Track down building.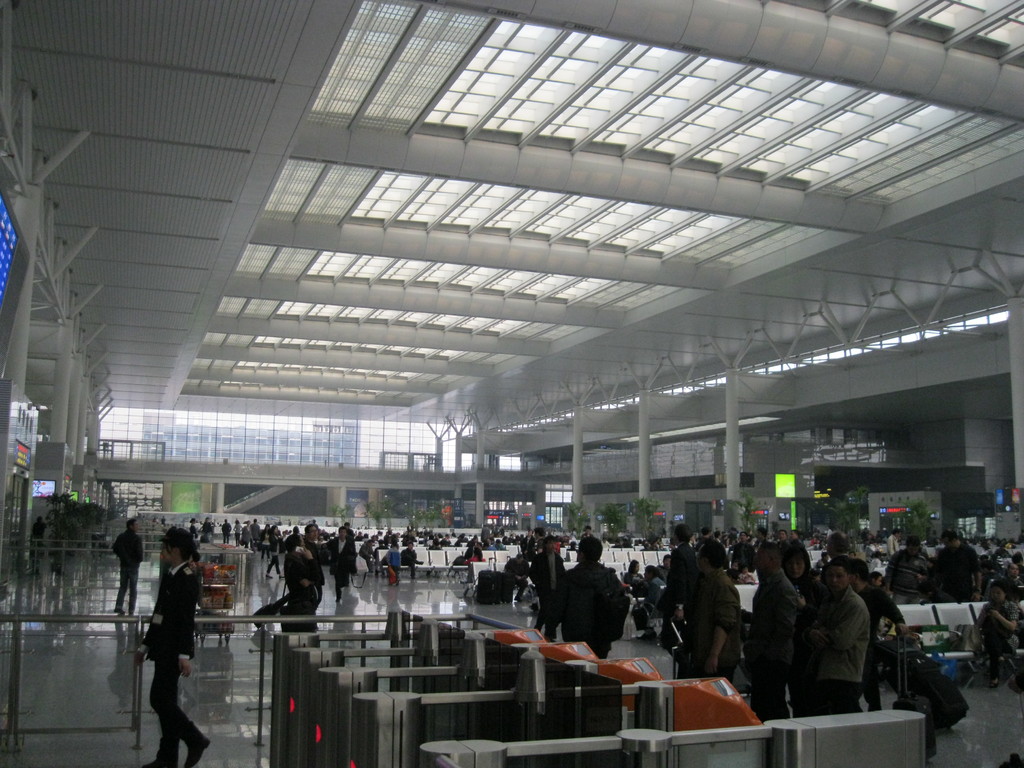
Tracked to (left=0, top=0, right=1023, bottom=767).
